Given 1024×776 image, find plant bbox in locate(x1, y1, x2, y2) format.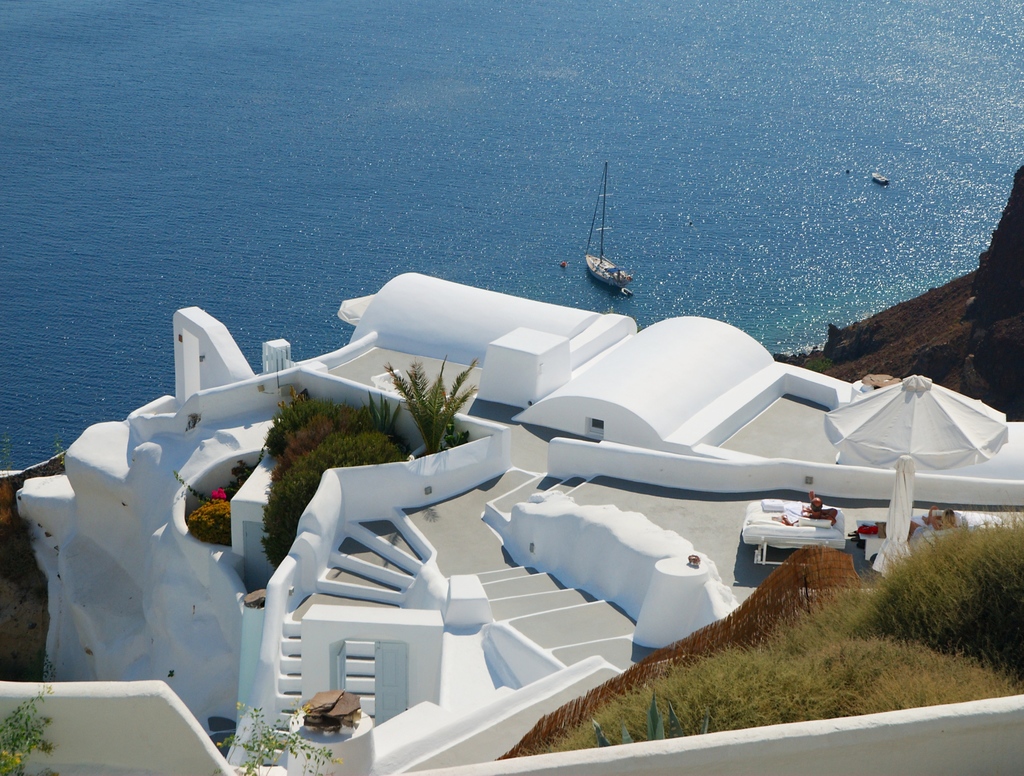
locate(1, 660, 65, 775).
